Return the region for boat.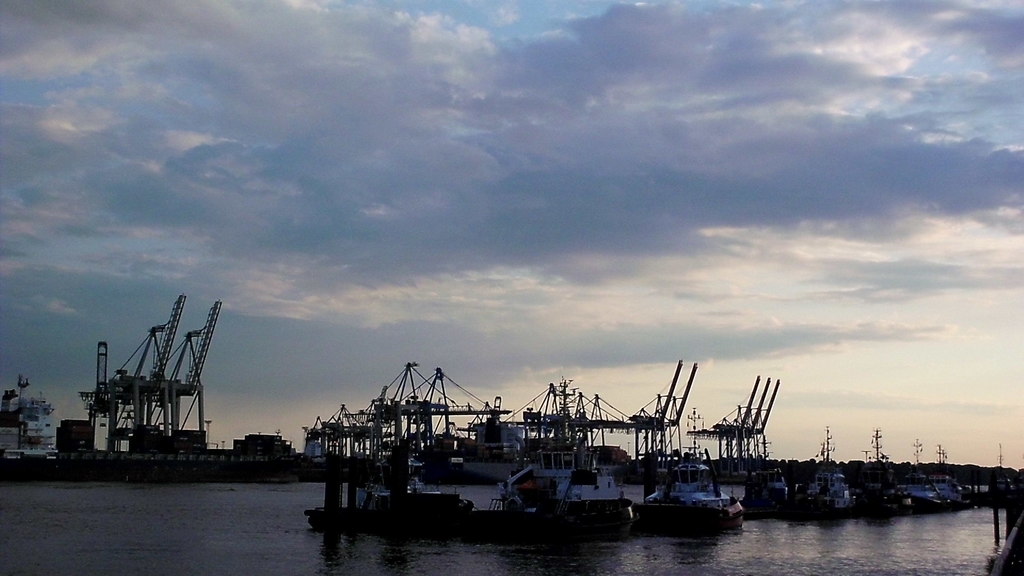
{"x1": 898, "y1": 431, "x2": 948, "y2": 515}.
